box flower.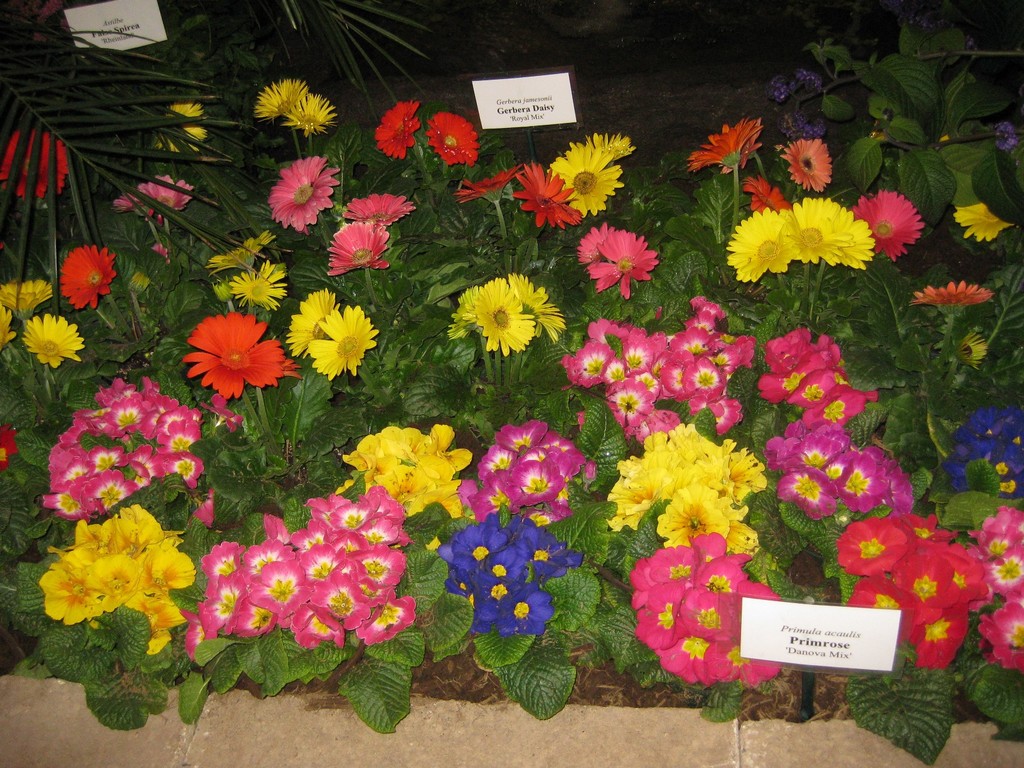
{"x1": 306, "y1": 305, "x2": 380, "y2": 381}.
